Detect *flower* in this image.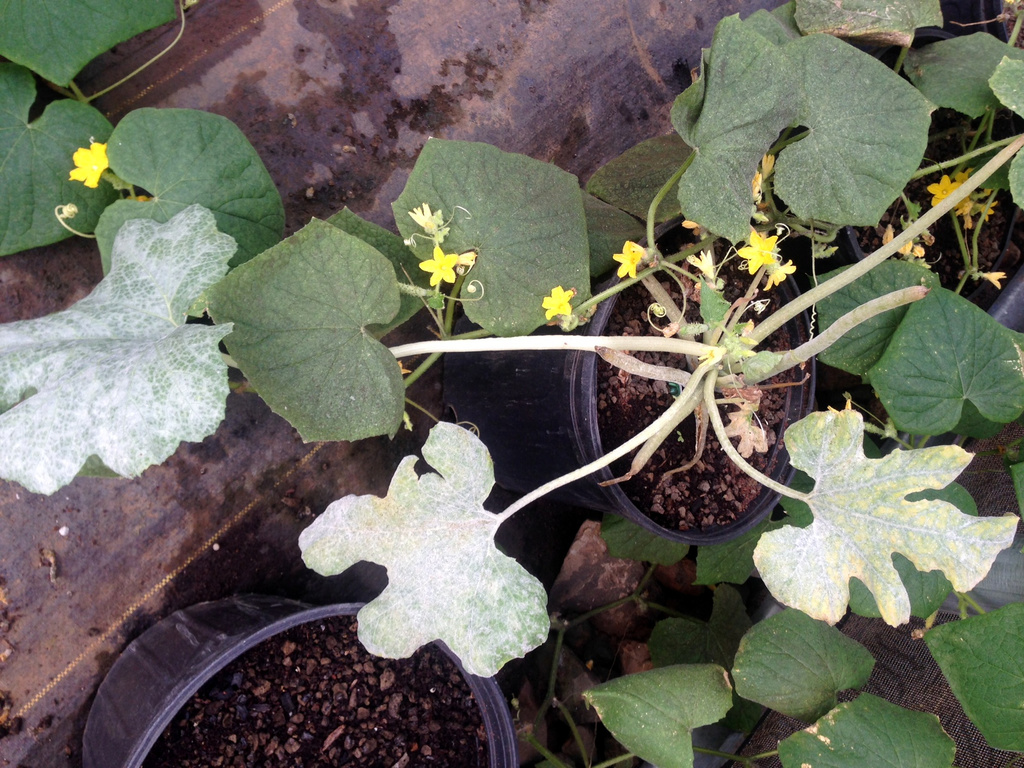
Detection: Rect(763, 257, 796, 289).
